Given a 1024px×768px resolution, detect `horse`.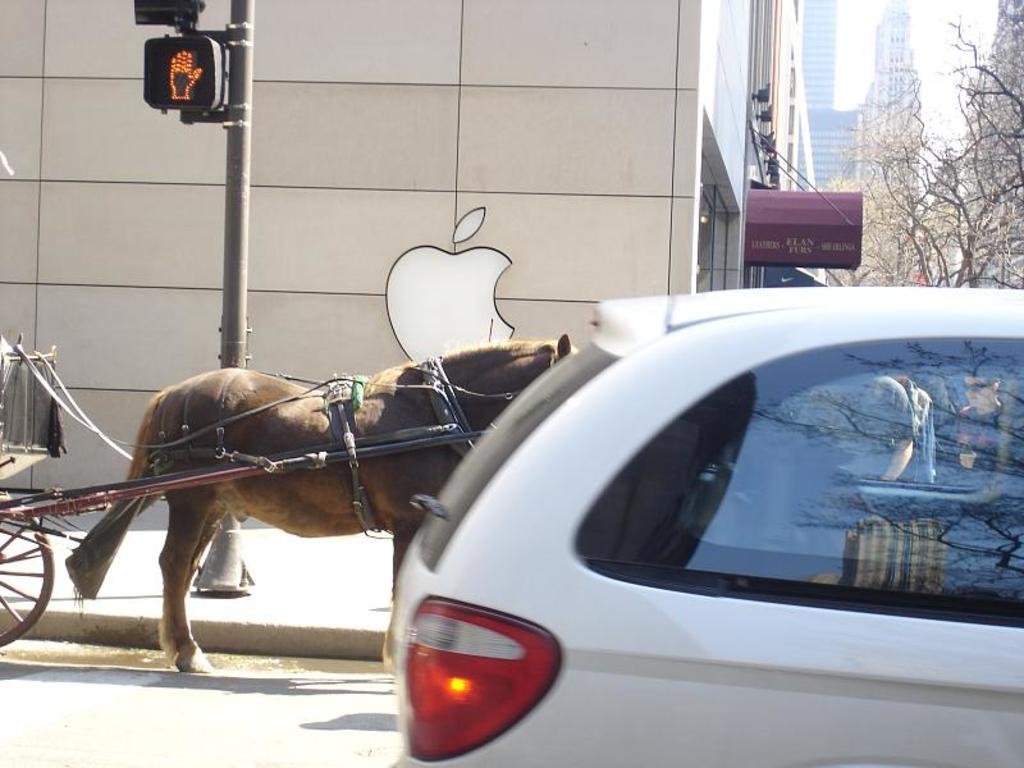
<region>61, 334, 579, 677</region>.
